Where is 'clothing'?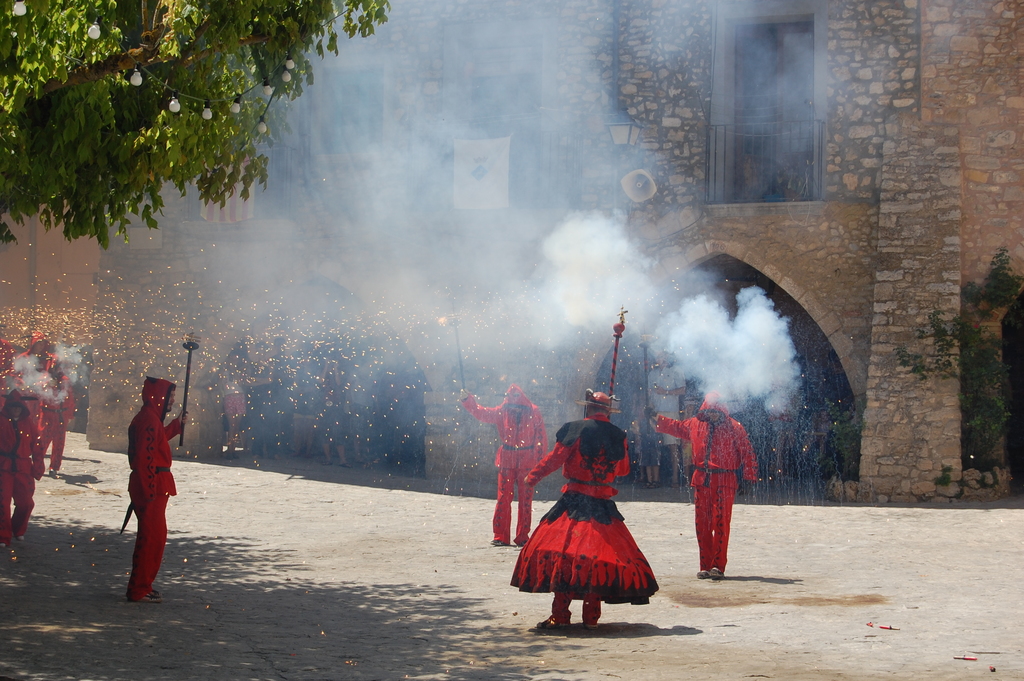
294,359,333,443.
